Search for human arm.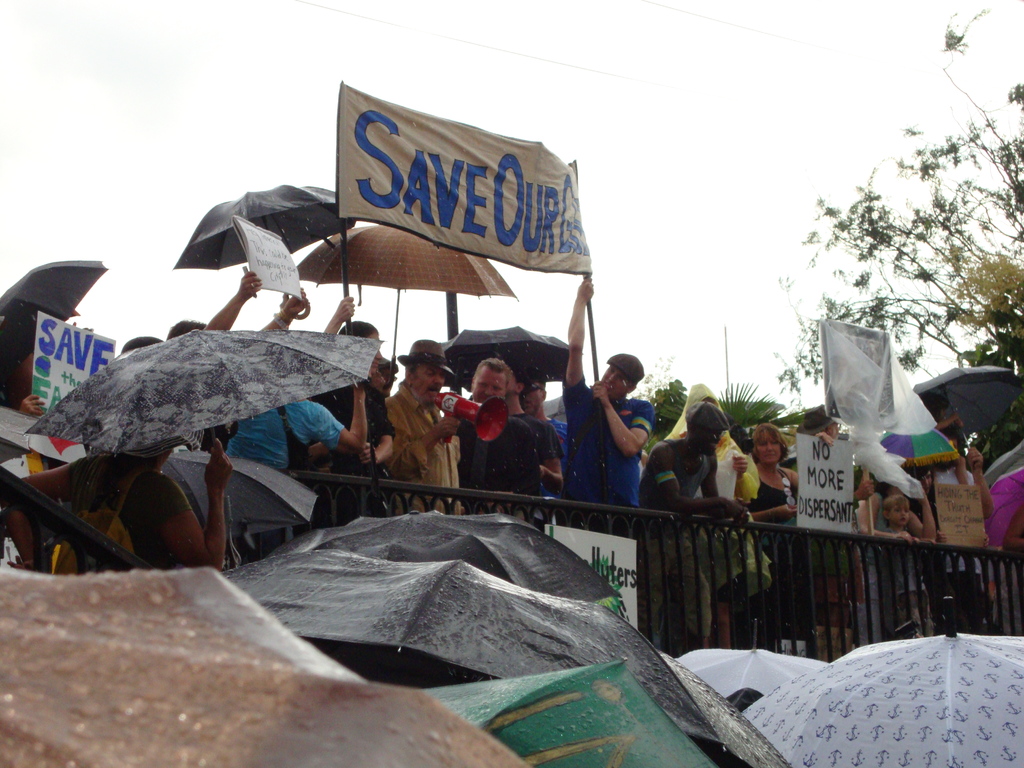
Found at box=[12, 451, 90, 562].
